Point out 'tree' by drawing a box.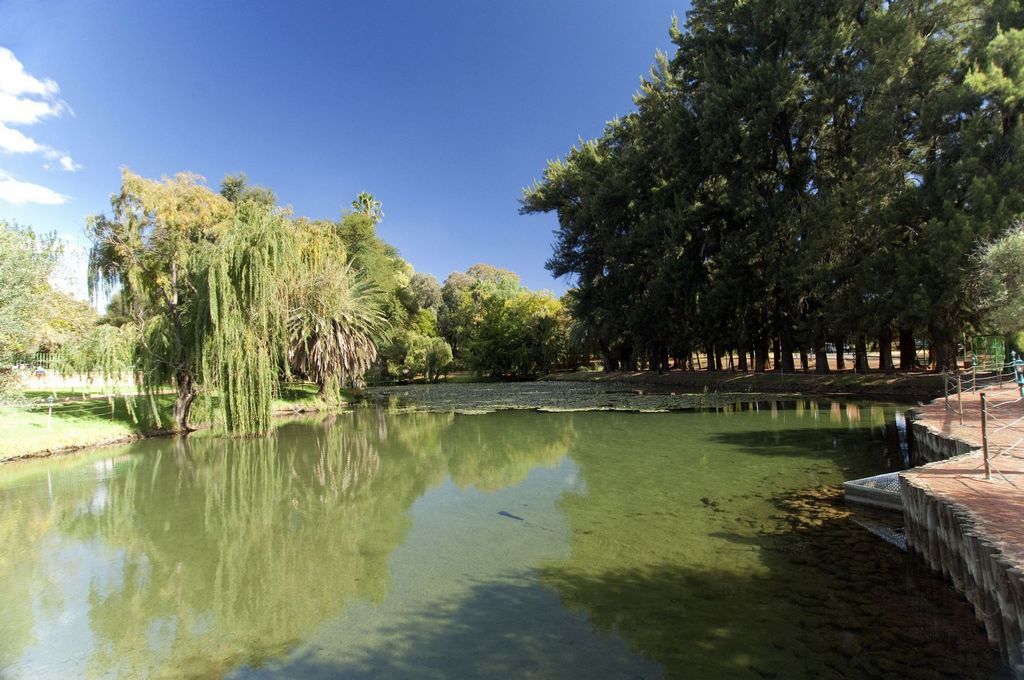
box=[223, 183, 302, 248].
